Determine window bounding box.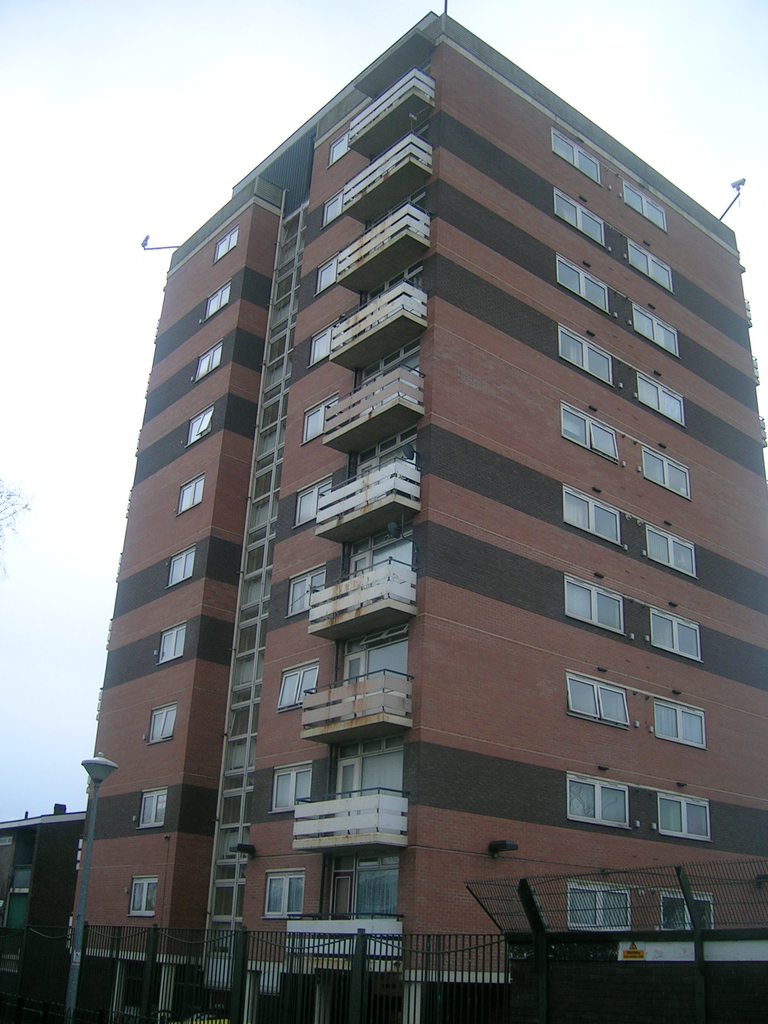
Determined: pyautogui.locateOnScreen(632, 376, 682, 426).
